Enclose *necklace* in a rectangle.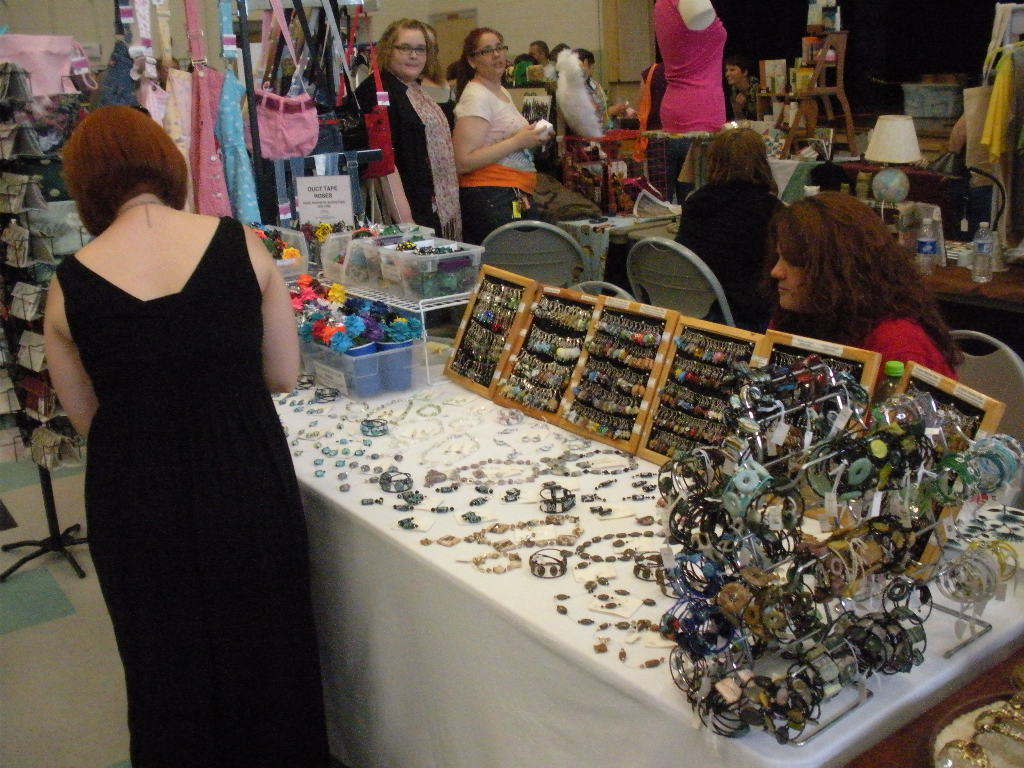
452,457,538,485.
